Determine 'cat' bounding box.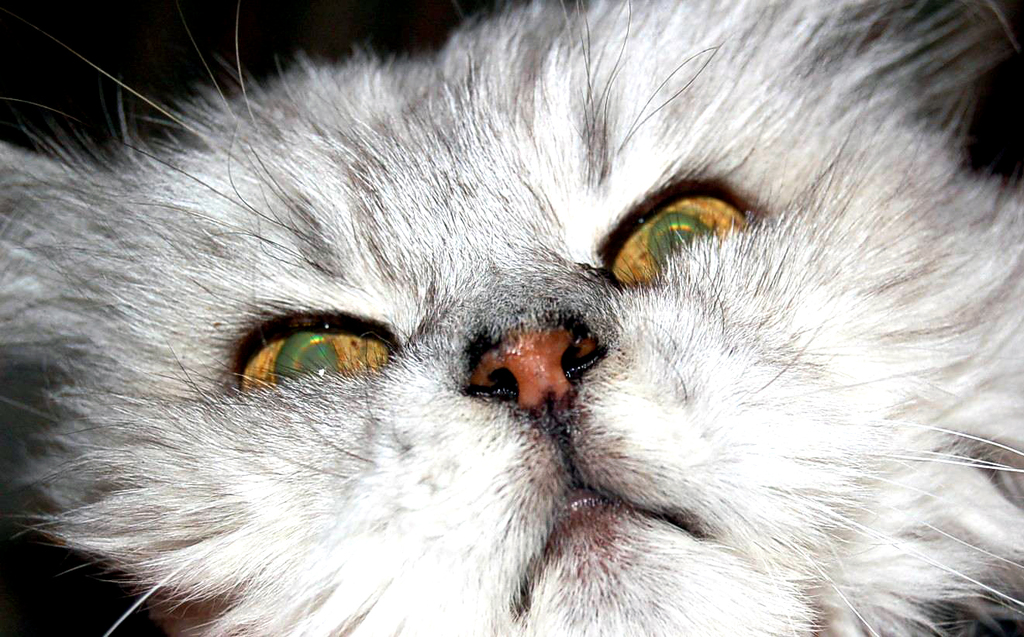
Determined: box=[0, 0, 1023, 636].
